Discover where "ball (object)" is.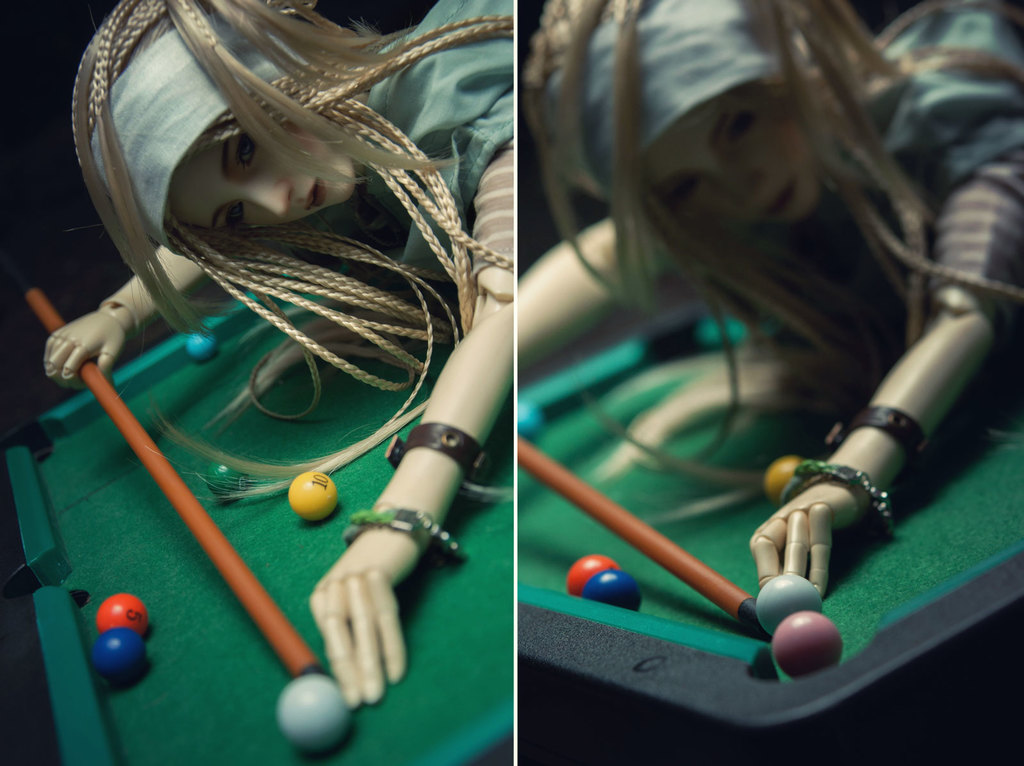
Discovered at pyautogui.locateOnScreen(204, 462, 251, 504).
